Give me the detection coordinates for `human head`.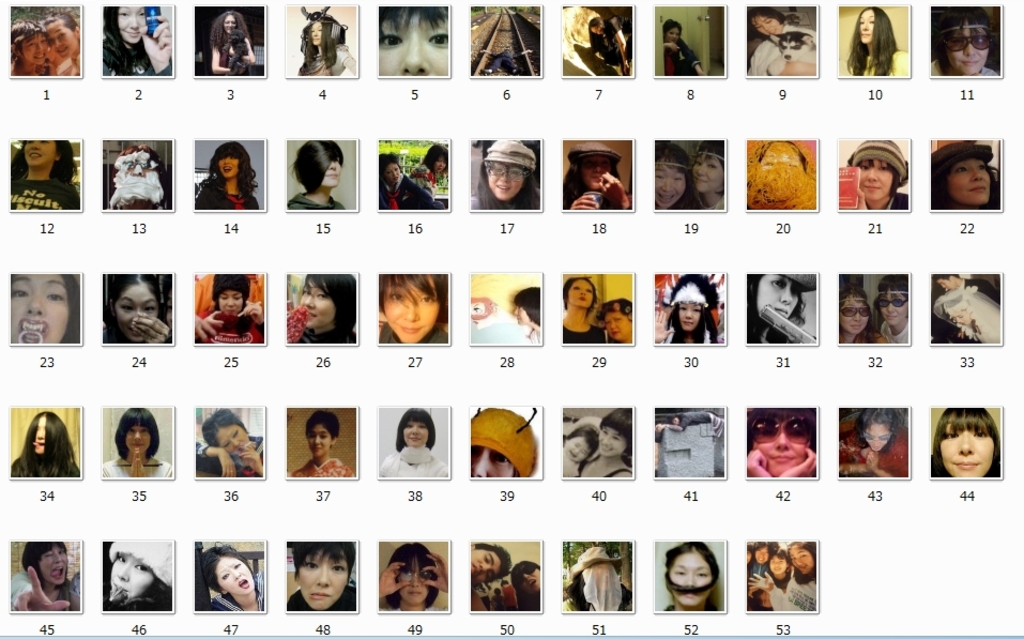
bbox(929, 141, 996, 207).
